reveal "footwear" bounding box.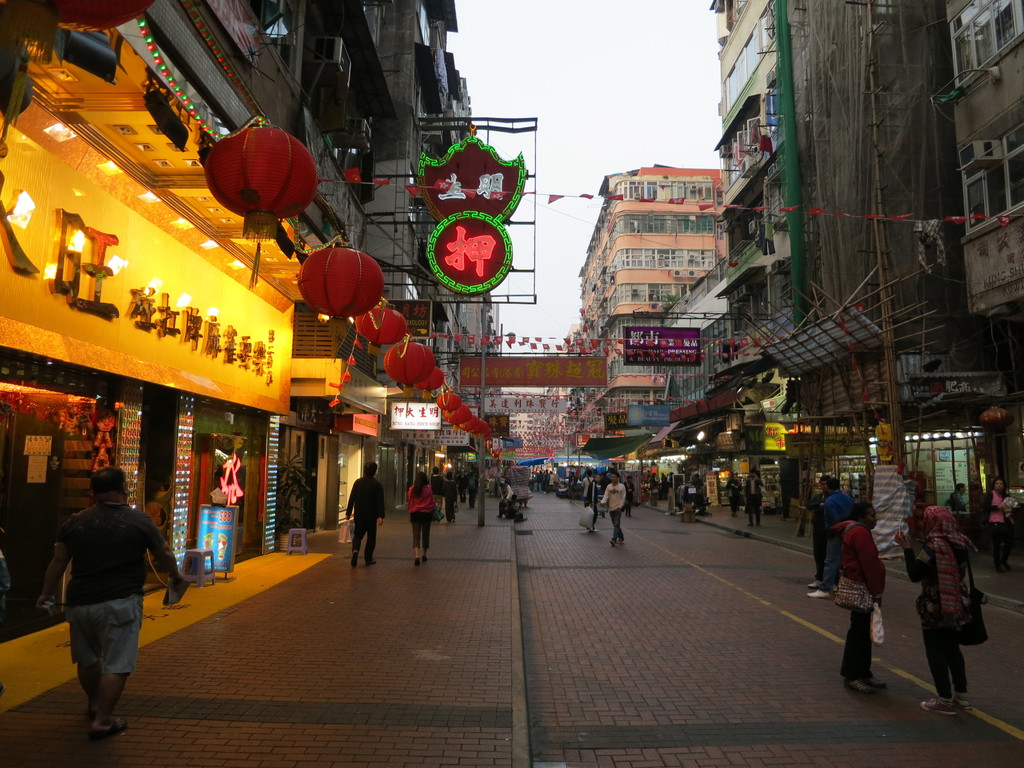
Revealed: x1=88 y1=717 x2=127 y2=740.
